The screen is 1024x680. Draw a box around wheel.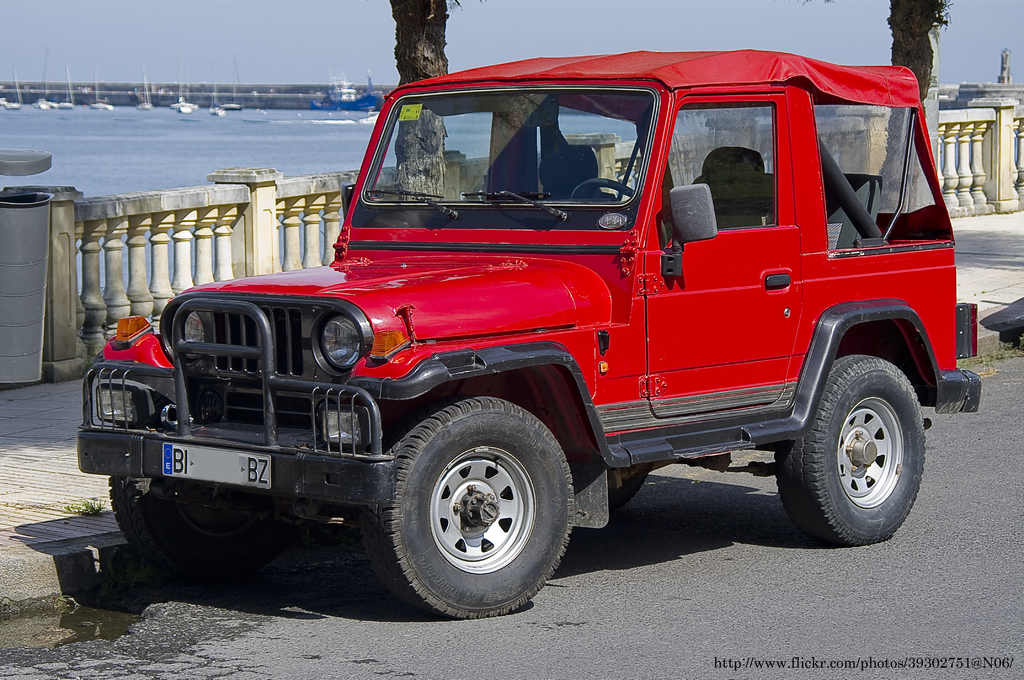
left=765, top=358, right=935, bottom=548.
